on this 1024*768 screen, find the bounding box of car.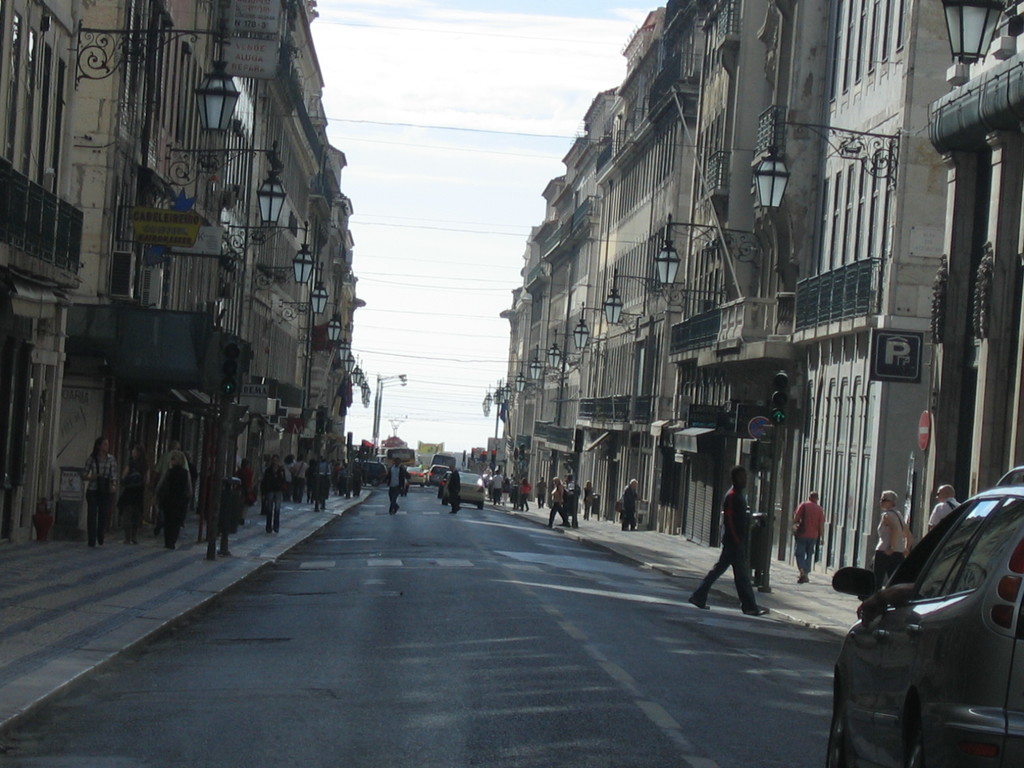
Bounding box: 439:471:452:500.
